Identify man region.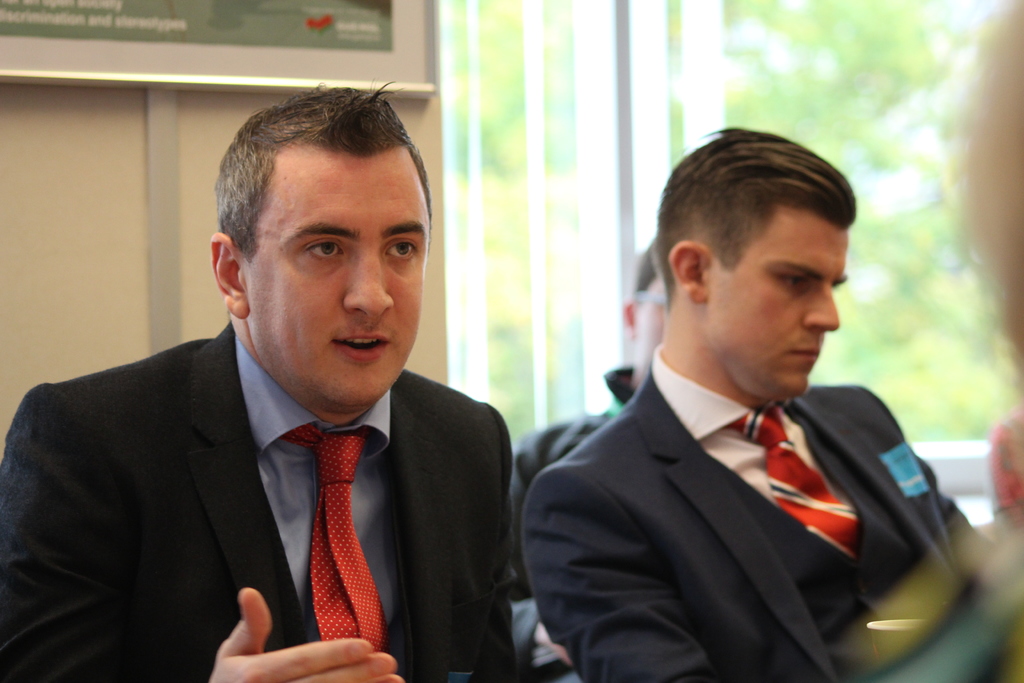
Region: 0, 81, 519, 681.
